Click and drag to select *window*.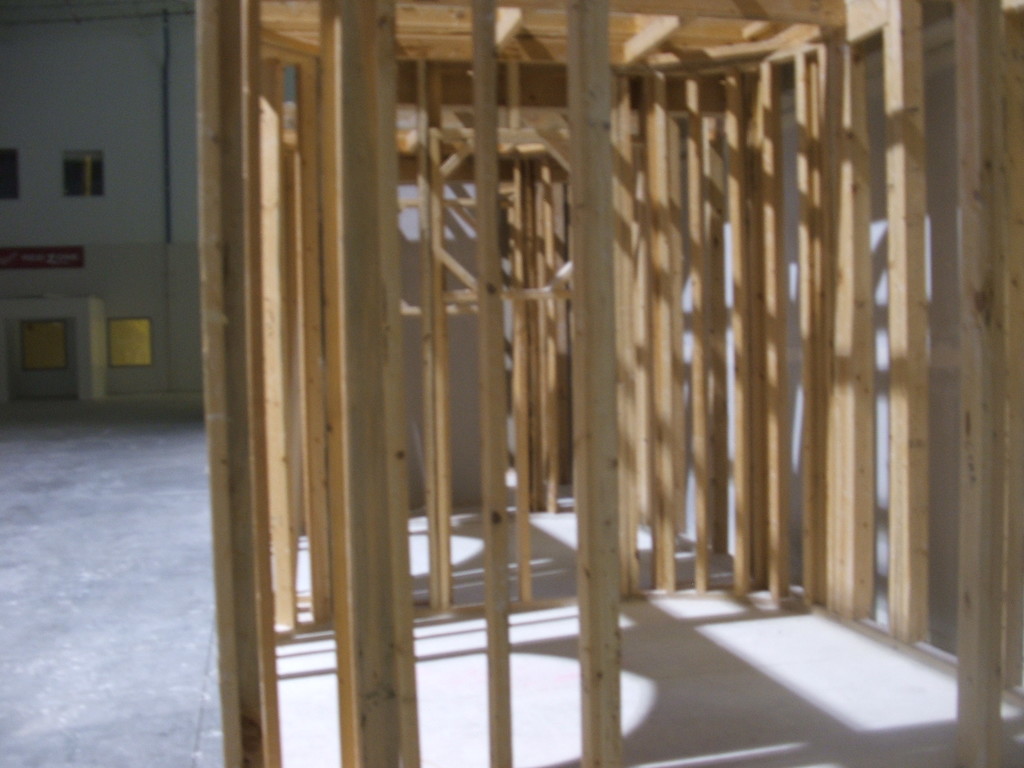
Selection: box=[0, 143, 25, 202].
